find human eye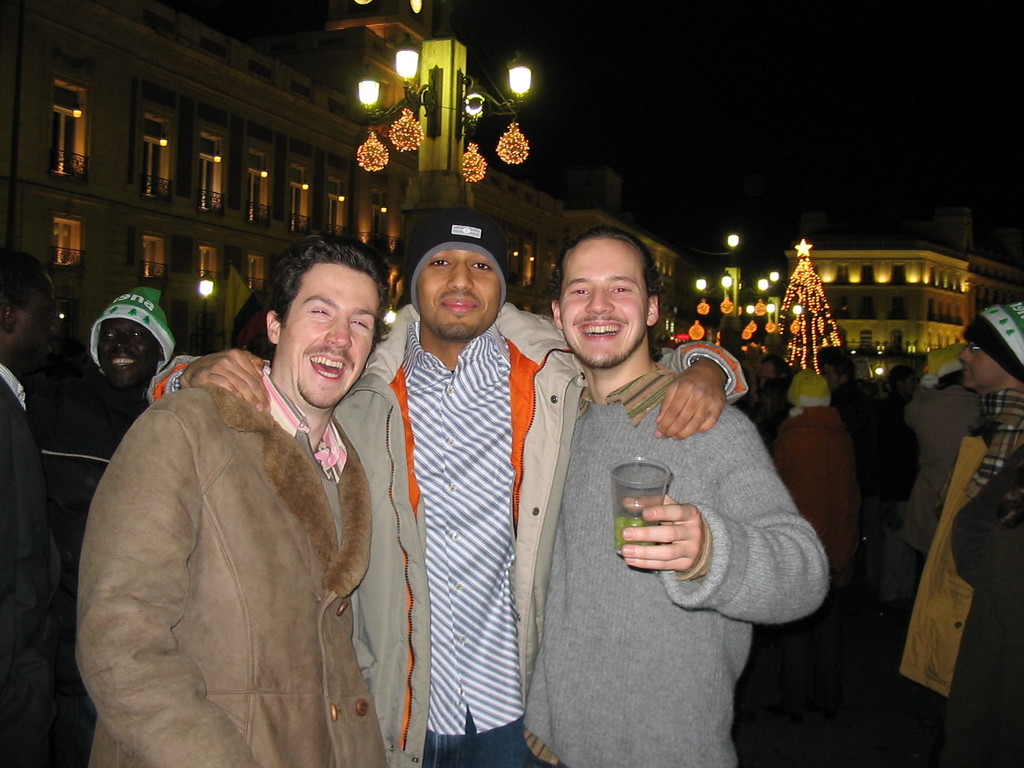
[x1=427, y1=257, x2=454, y2=268]
